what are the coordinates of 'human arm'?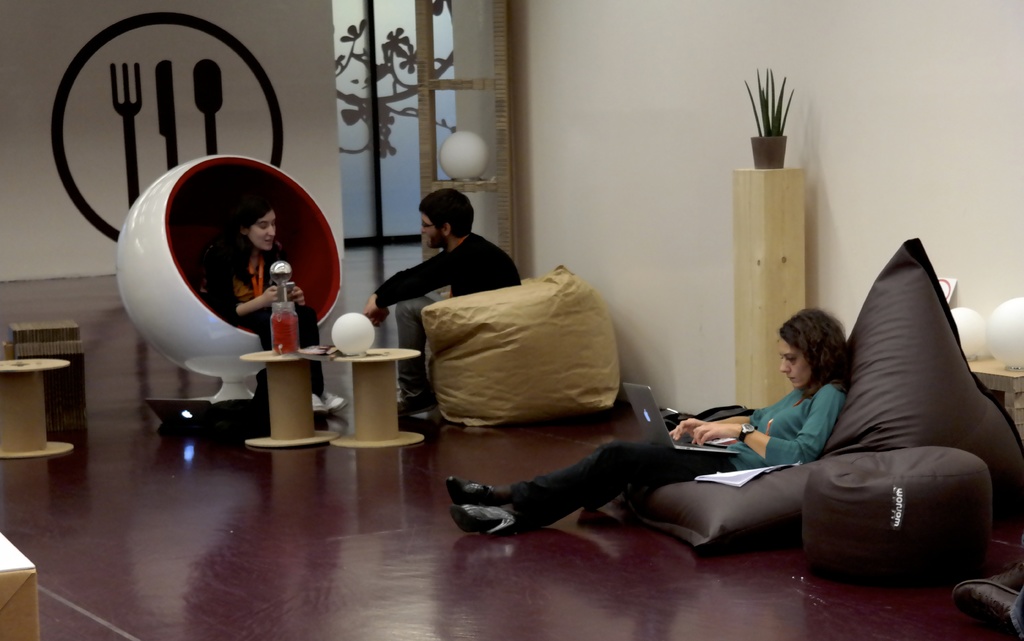
Rect(667, 395, 788, 440).
